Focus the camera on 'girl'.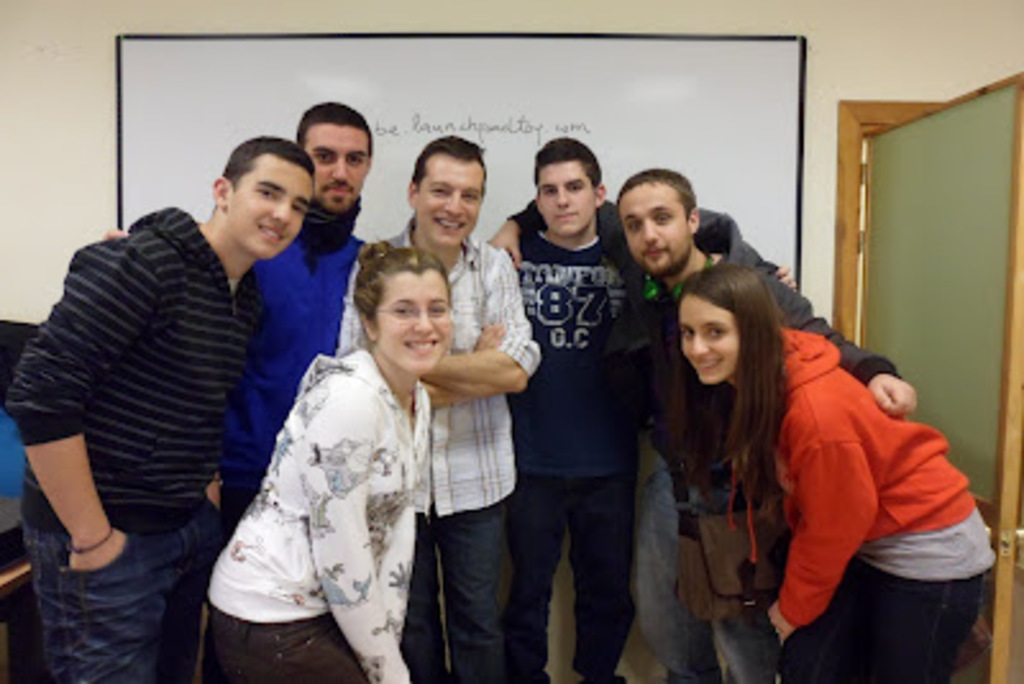
Focus region: bbox=[207, 238, 451, 681].
